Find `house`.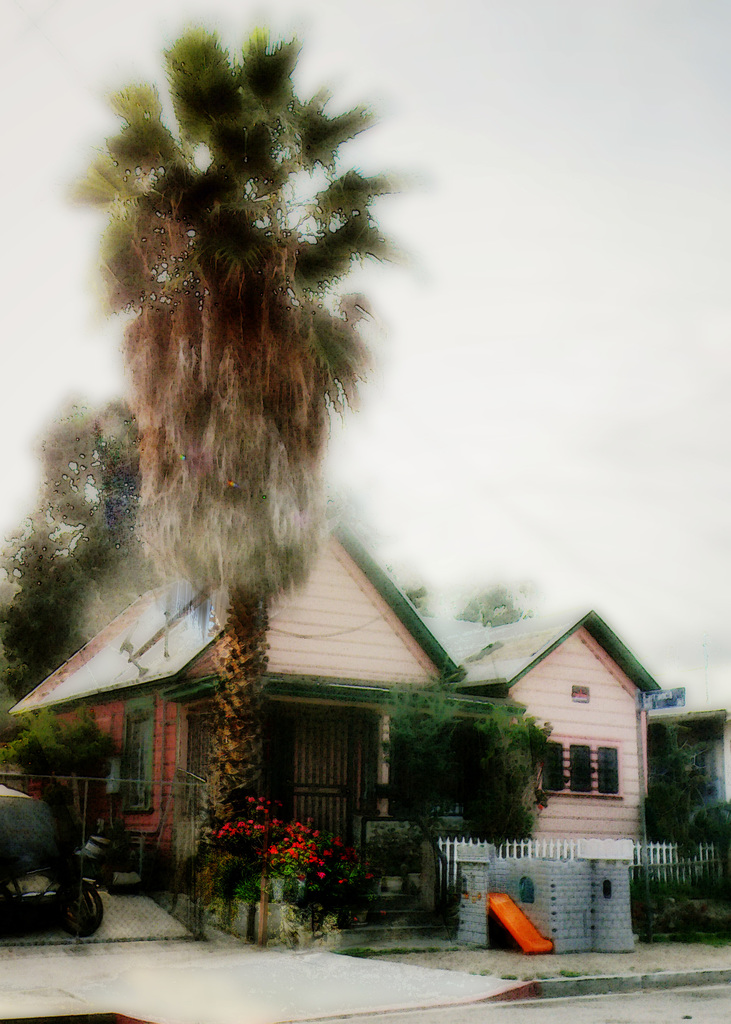
box=[7, 511, 663, 966].
